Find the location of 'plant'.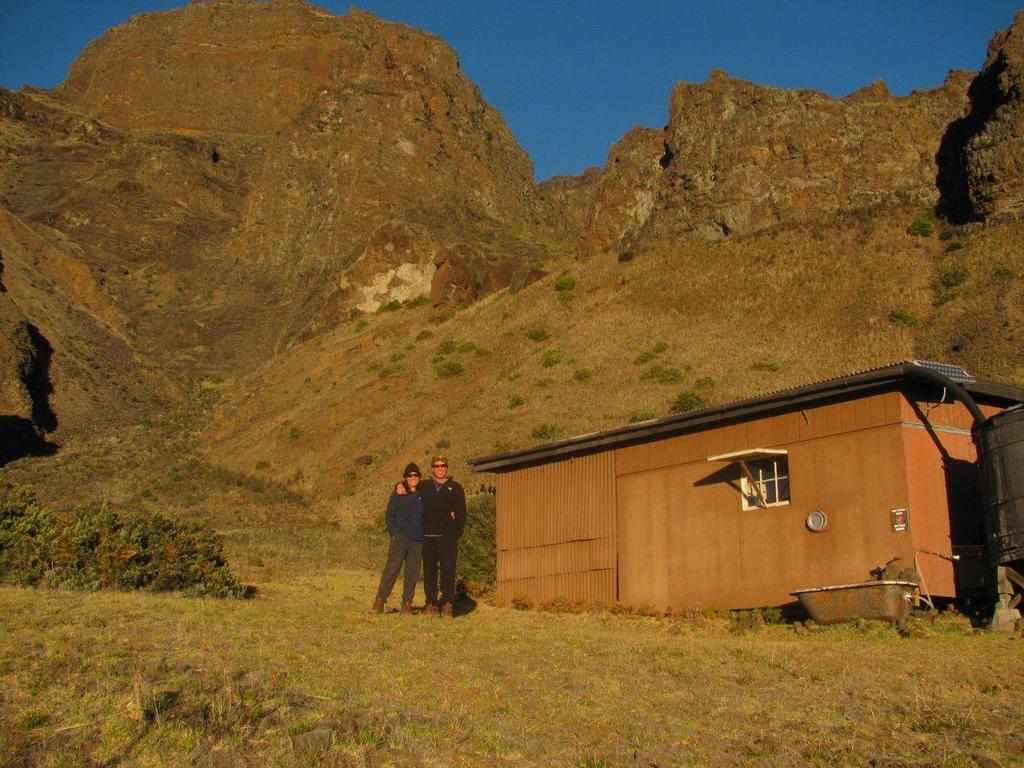
Location: box=[562, 291, 575, 303].
